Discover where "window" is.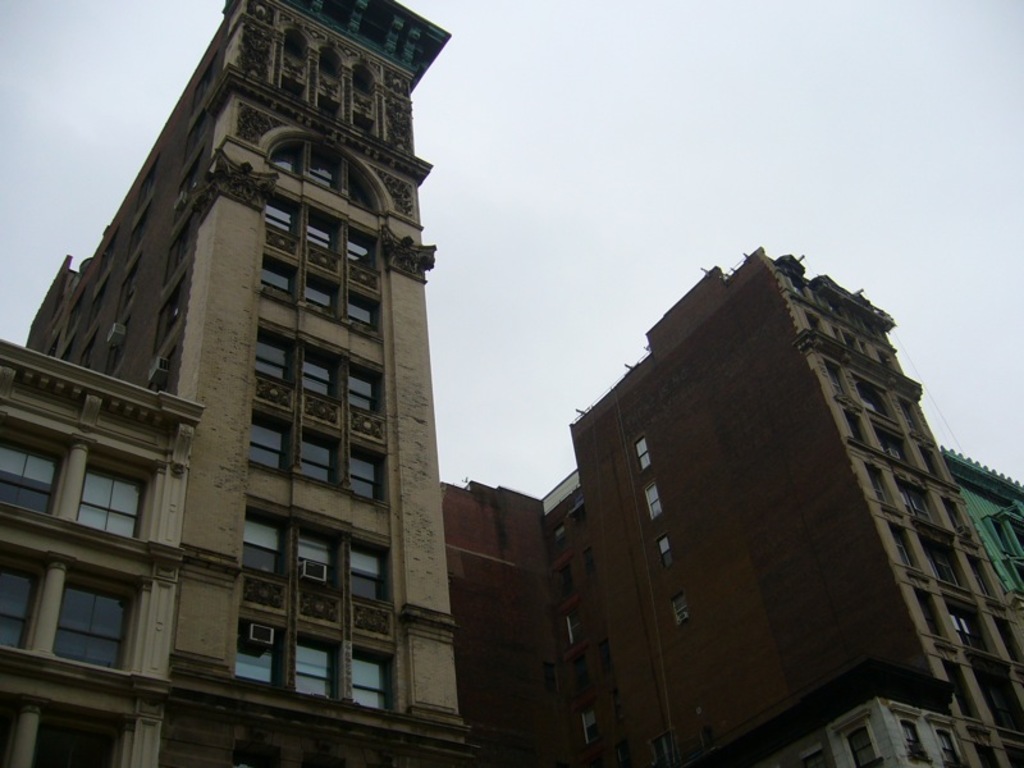
Discovered at 631 431 650 470.
